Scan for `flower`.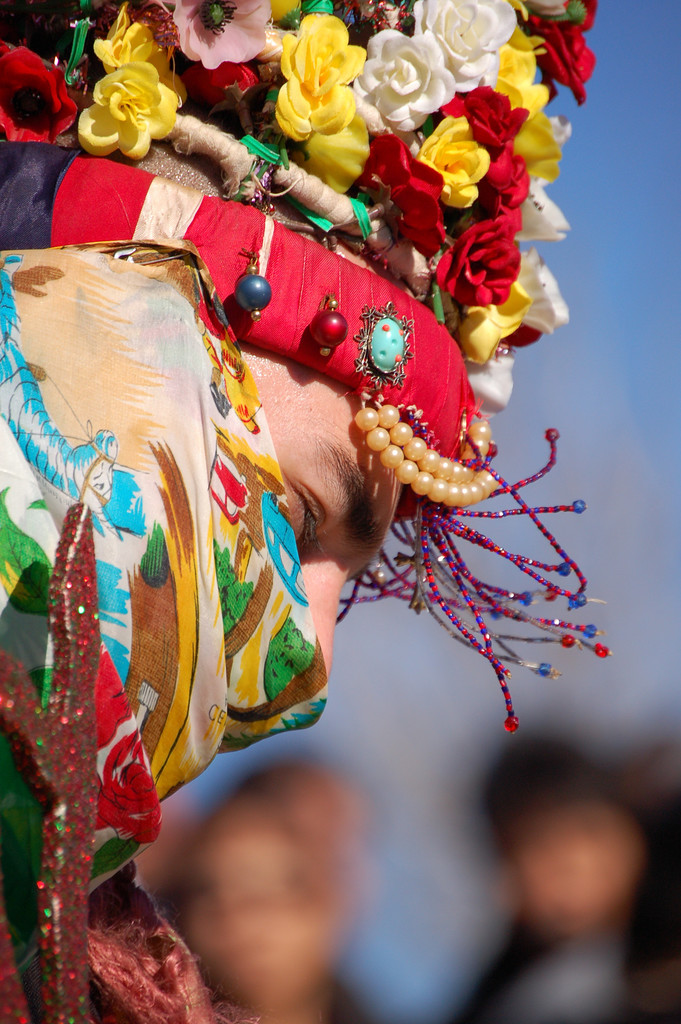
Scan result: {"x1": 438, "y1": 203, "x2": 528, "y2": 307}.
